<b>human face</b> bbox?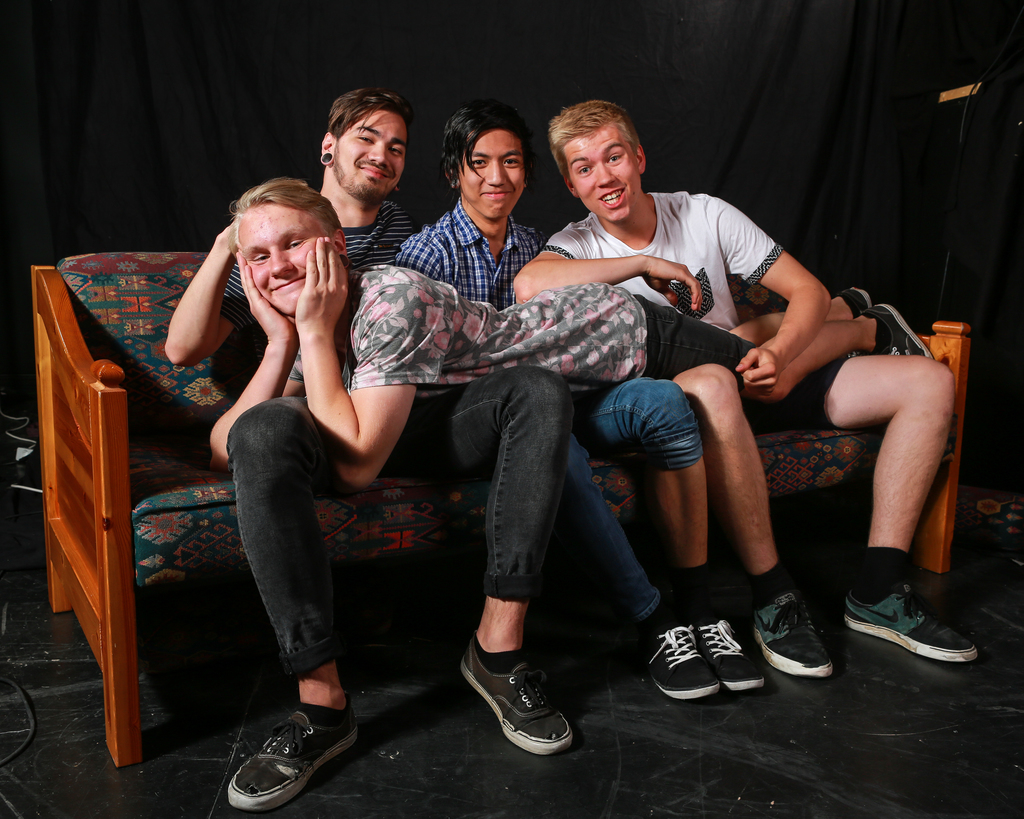
detection(564, 119, 636, 226)
